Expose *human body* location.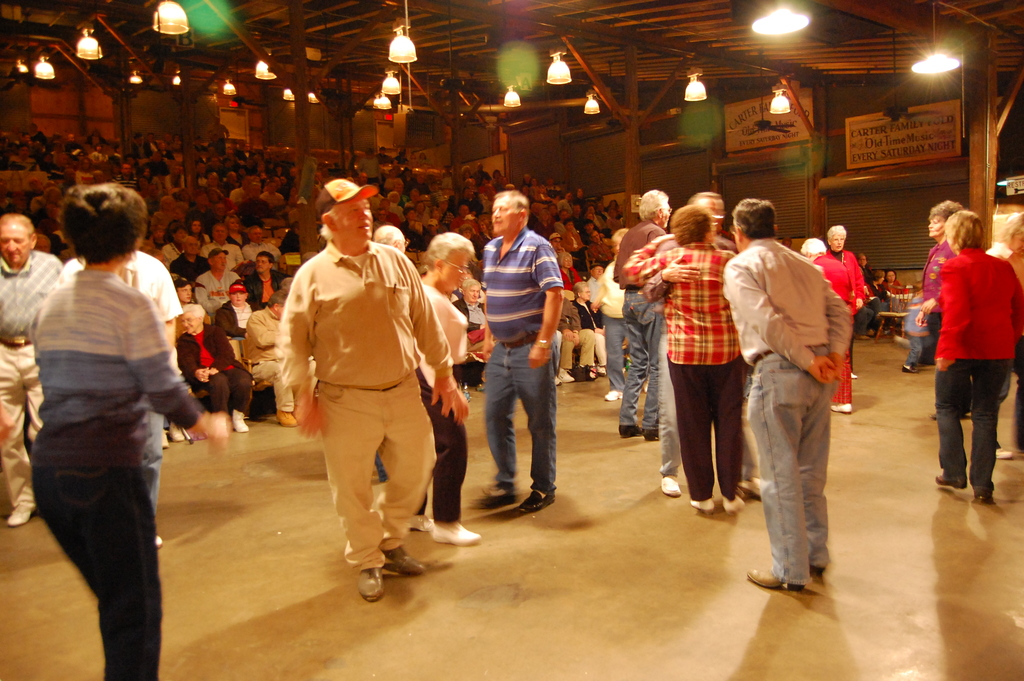
Exposed at left=282, top=167, right=295, bottom=177.
